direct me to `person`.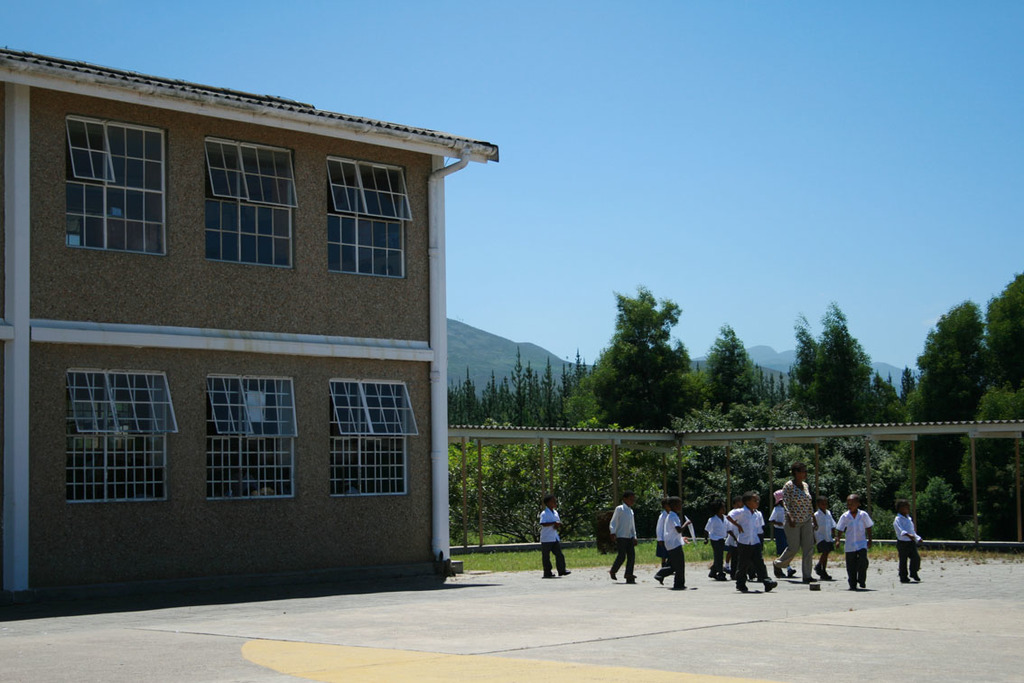
Direction: rect(655, 498, 687, 591).
